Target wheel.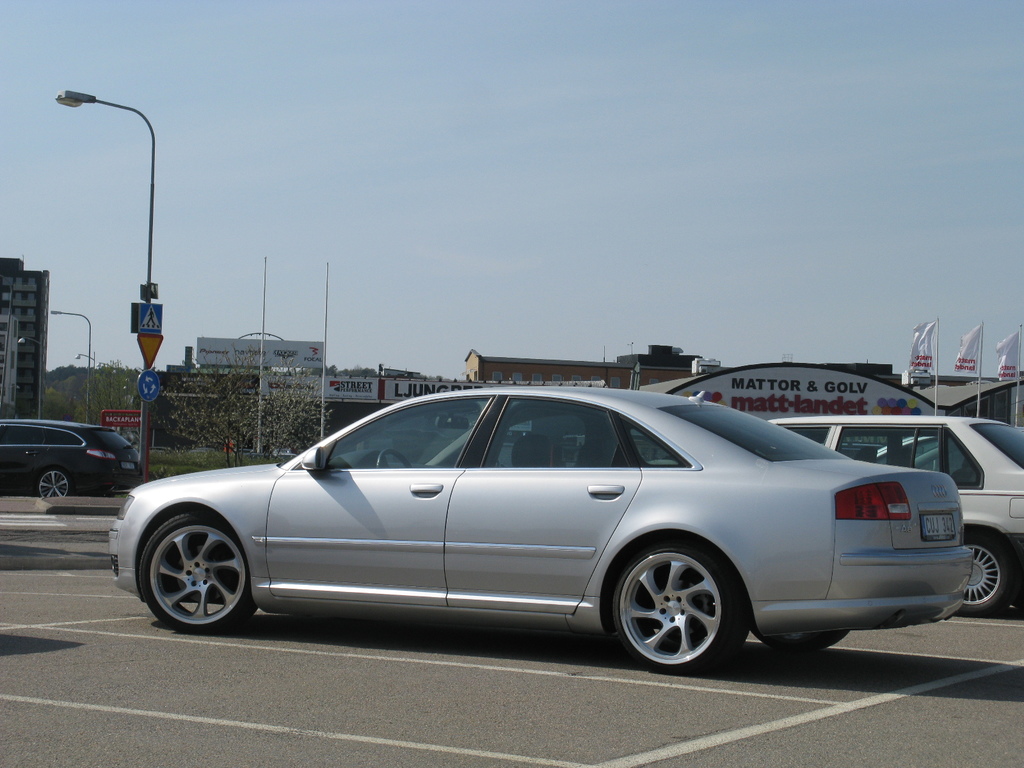
Target region: [376,451,410,468].
